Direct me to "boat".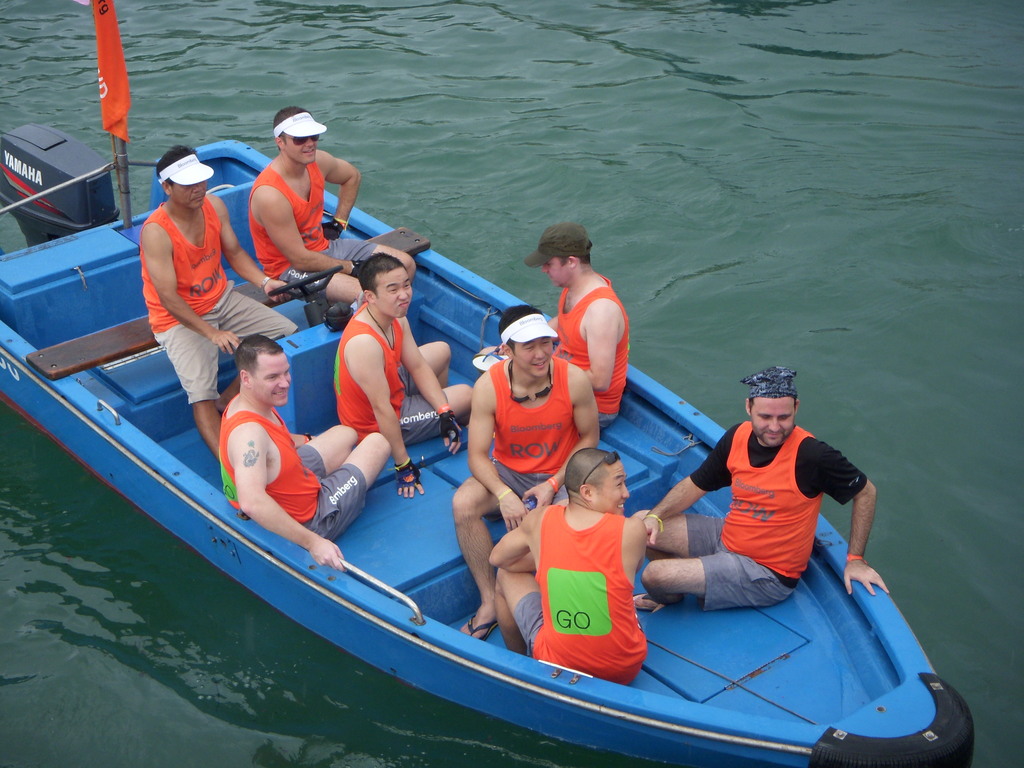
Direction: <box>15,225,959,748</box>.
